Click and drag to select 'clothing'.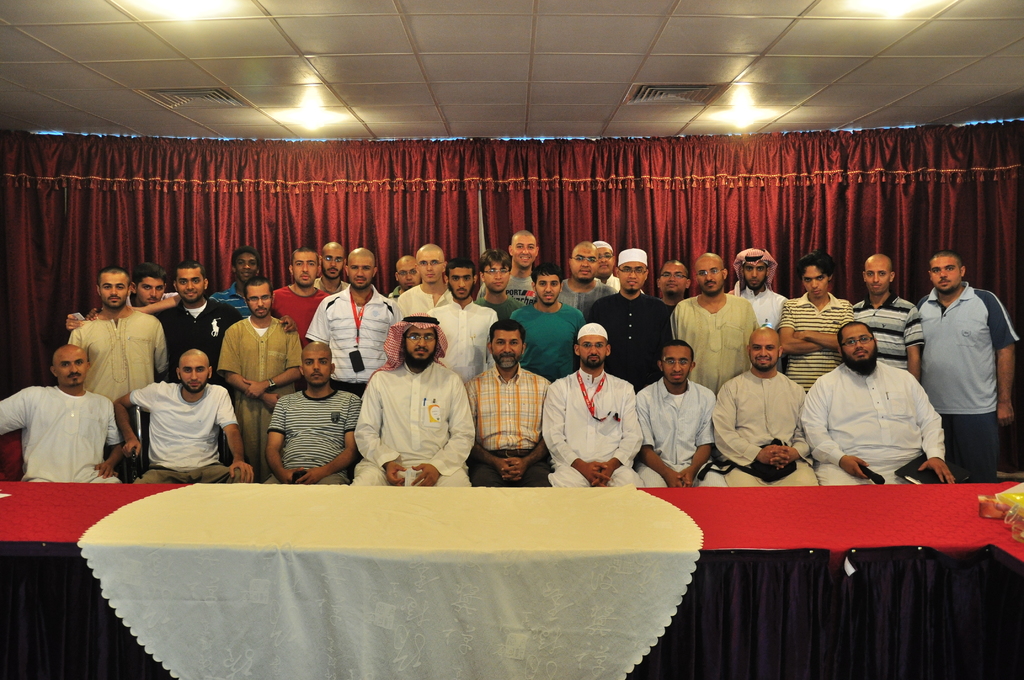
Selection: bbox=(479, 291, 520, 324).
